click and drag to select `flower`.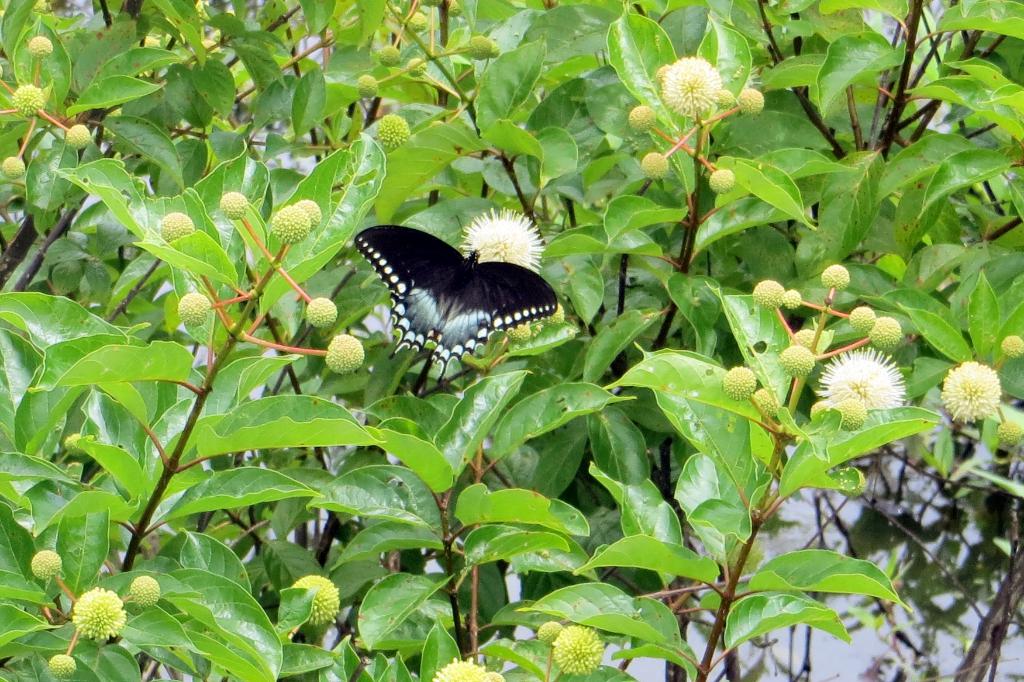
Selection: pyautogui.locateOnScreen(532, 621, 561, 647).
